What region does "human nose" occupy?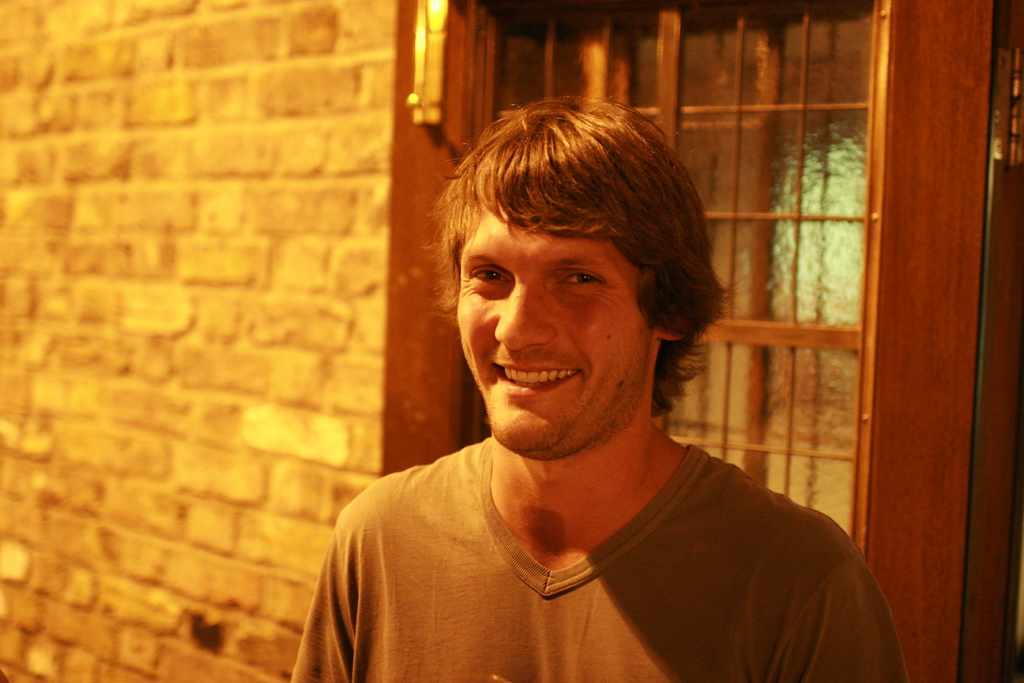
box(493, 274, 556, 353).
